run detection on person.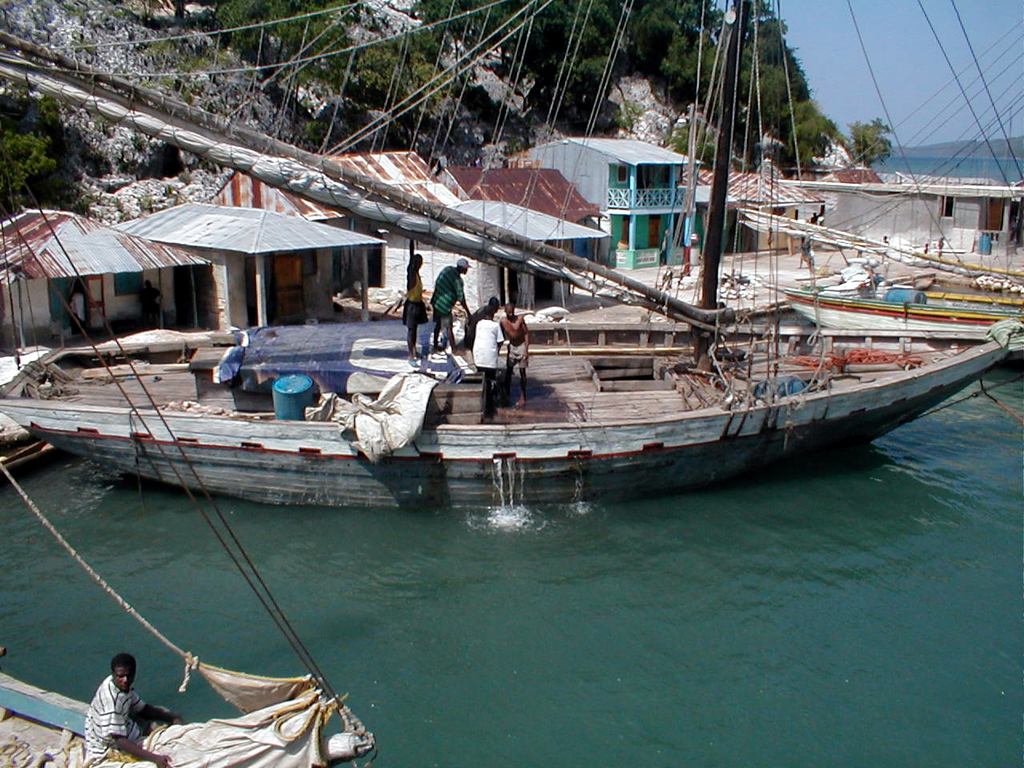
Result: 501, 294, 527, 402.
